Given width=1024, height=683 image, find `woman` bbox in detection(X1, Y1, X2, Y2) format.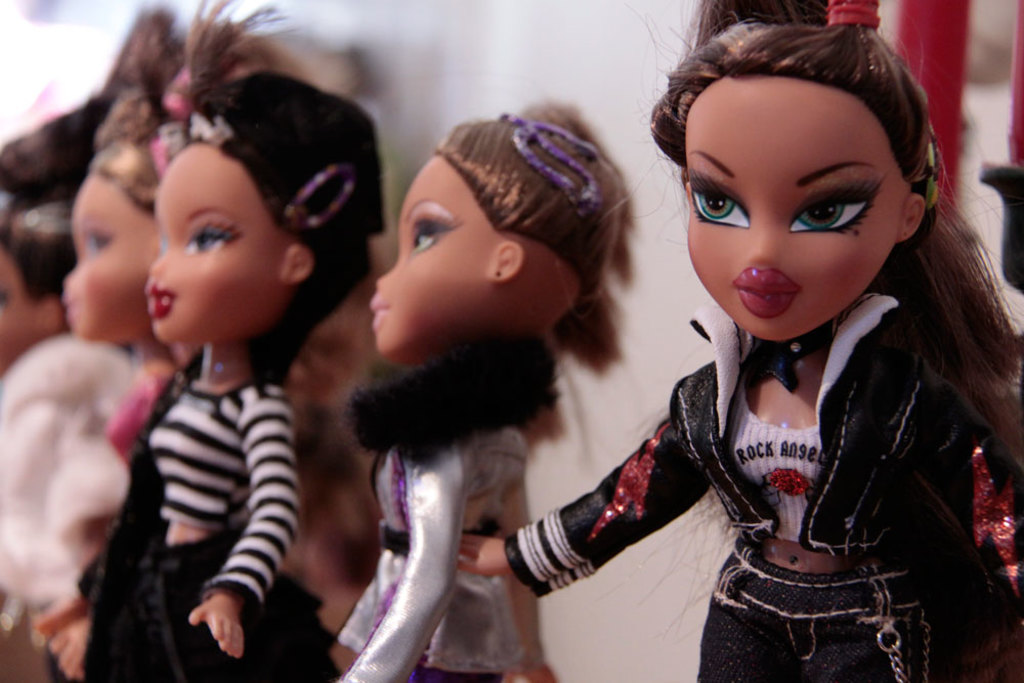
detection(446, 0, 1020, 682).
